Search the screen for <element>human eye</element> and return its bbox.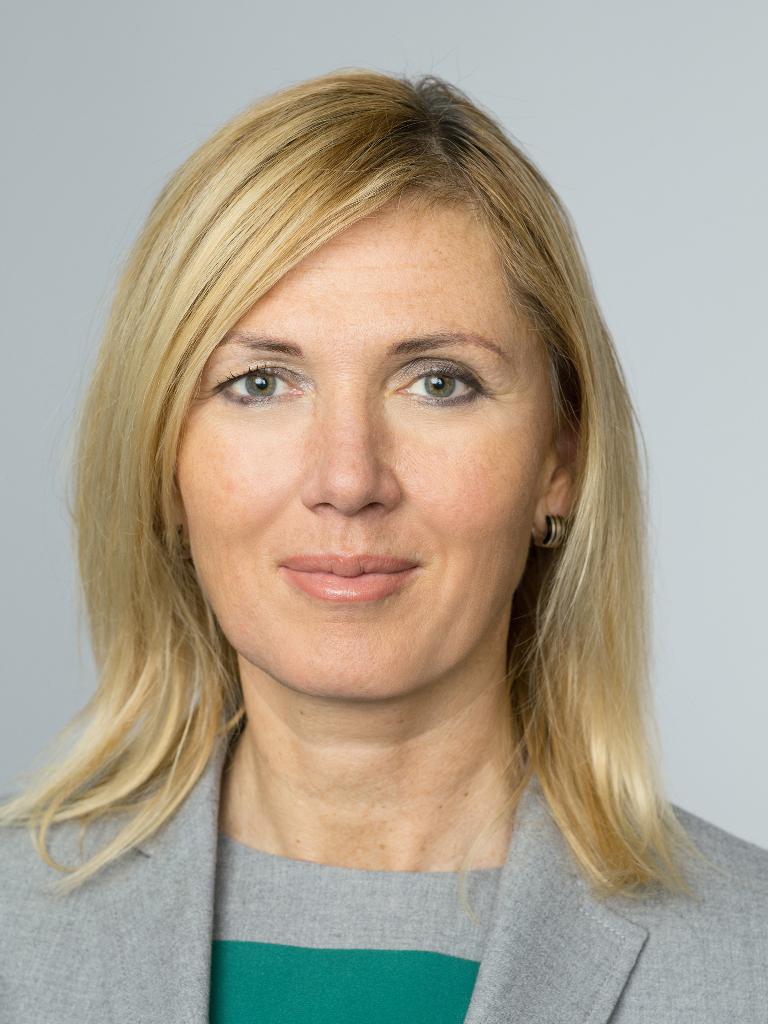
Found: (196, 348, 307, 417).
